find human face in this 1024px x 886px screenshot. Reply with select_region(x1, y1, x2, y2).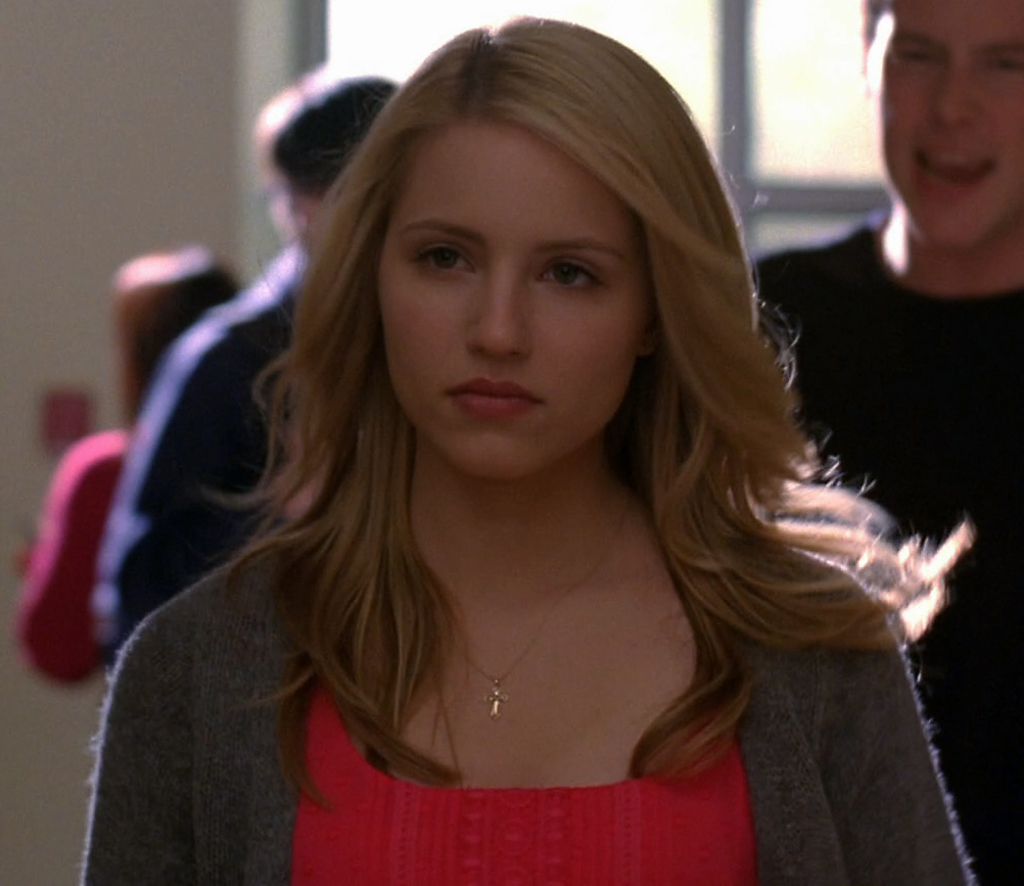
select_region(375, 125, 673, 489).
